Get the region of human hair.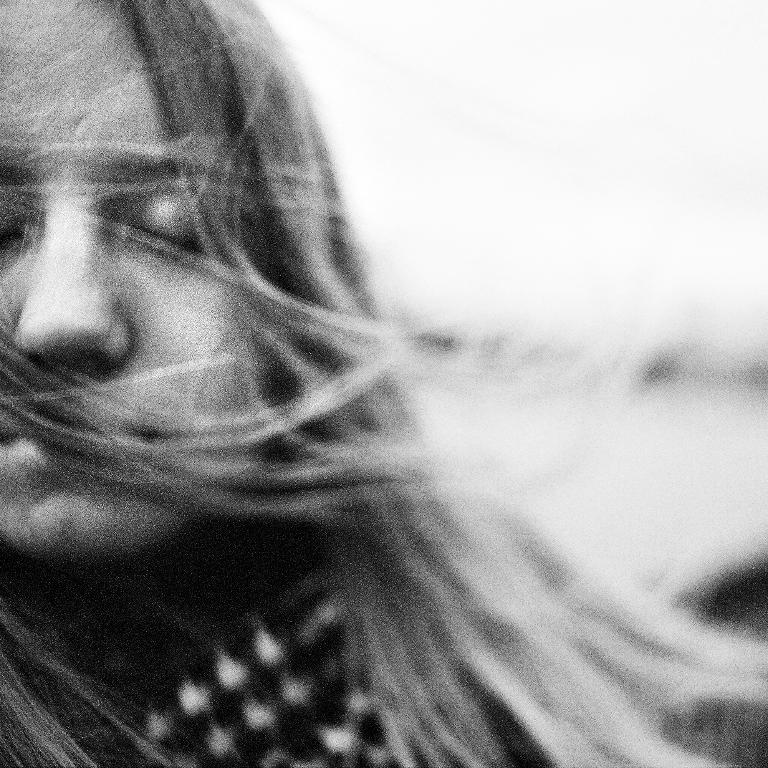
{"x1": 0, "y1": 13, "x2": 622, "y2": 719}.
